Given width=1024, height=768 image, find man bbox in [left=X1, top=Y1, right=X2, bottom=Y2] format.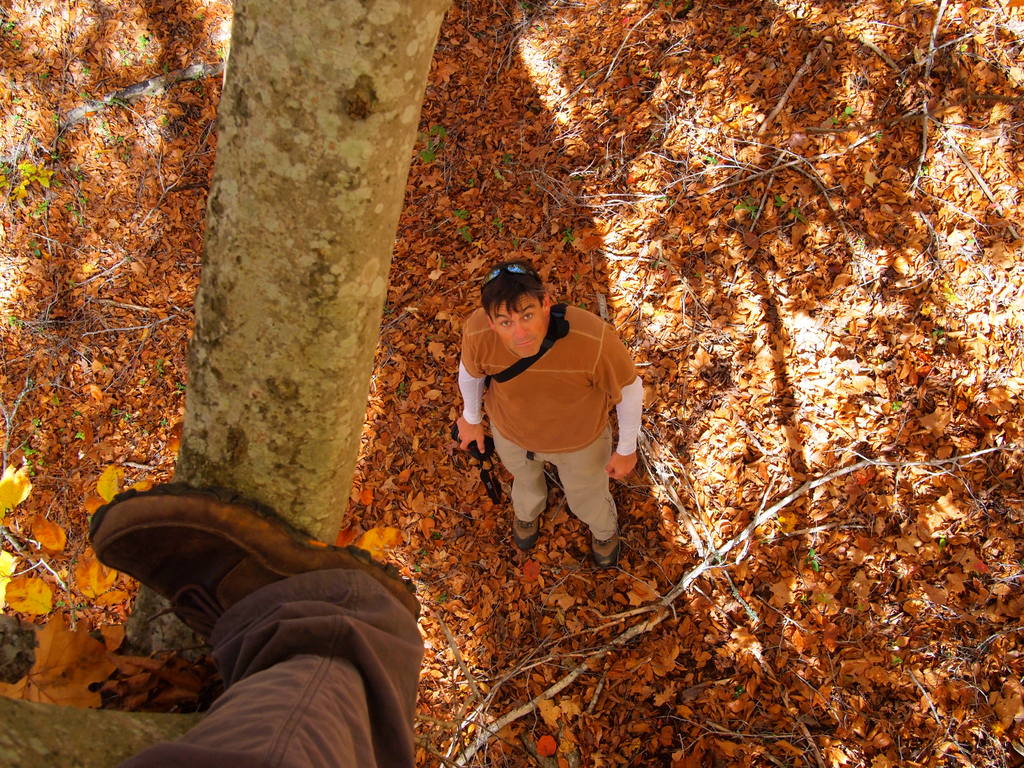
[left=452, top=264, right=646, bottom=568].
